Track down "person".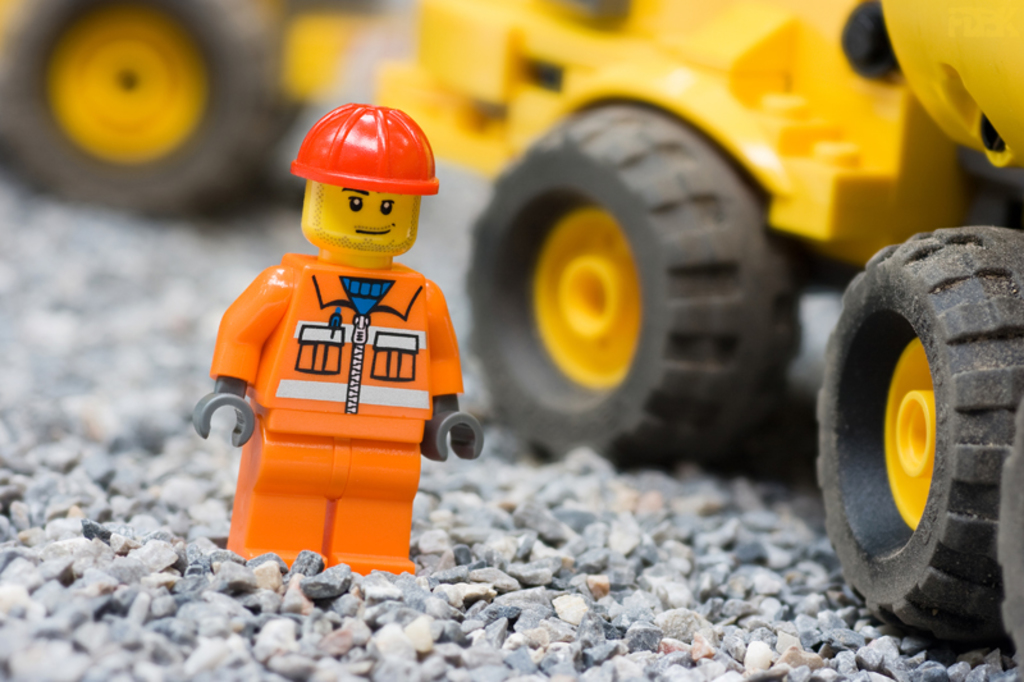
Tracked to 189,78,488,539.
